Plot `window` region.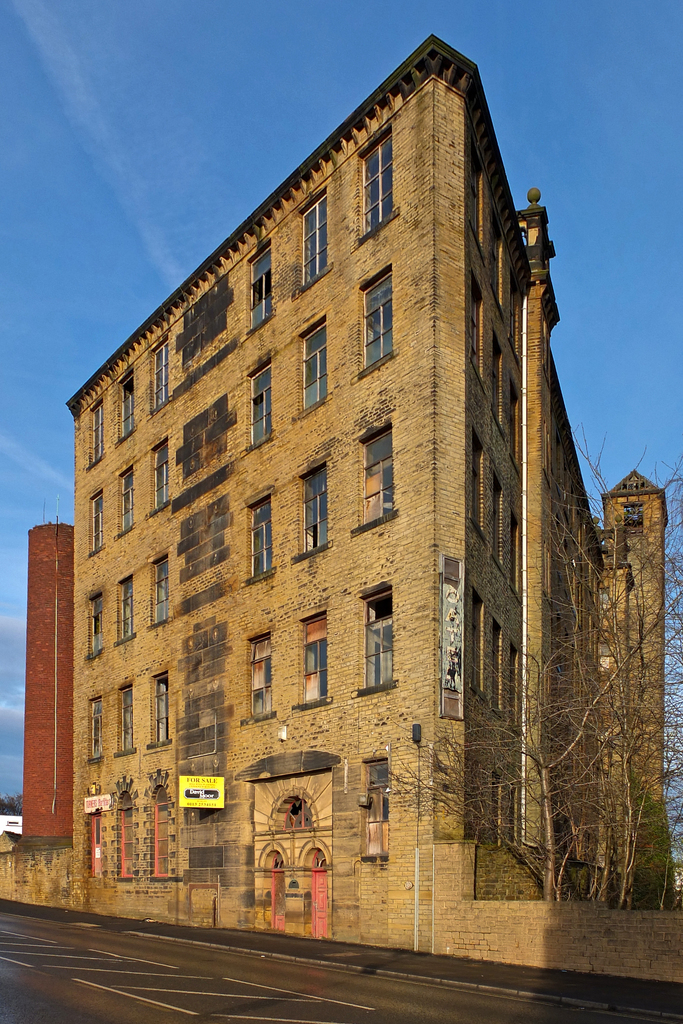
Plotted at pyautogui.locateOnScreen(367, 132, 390, 232).
